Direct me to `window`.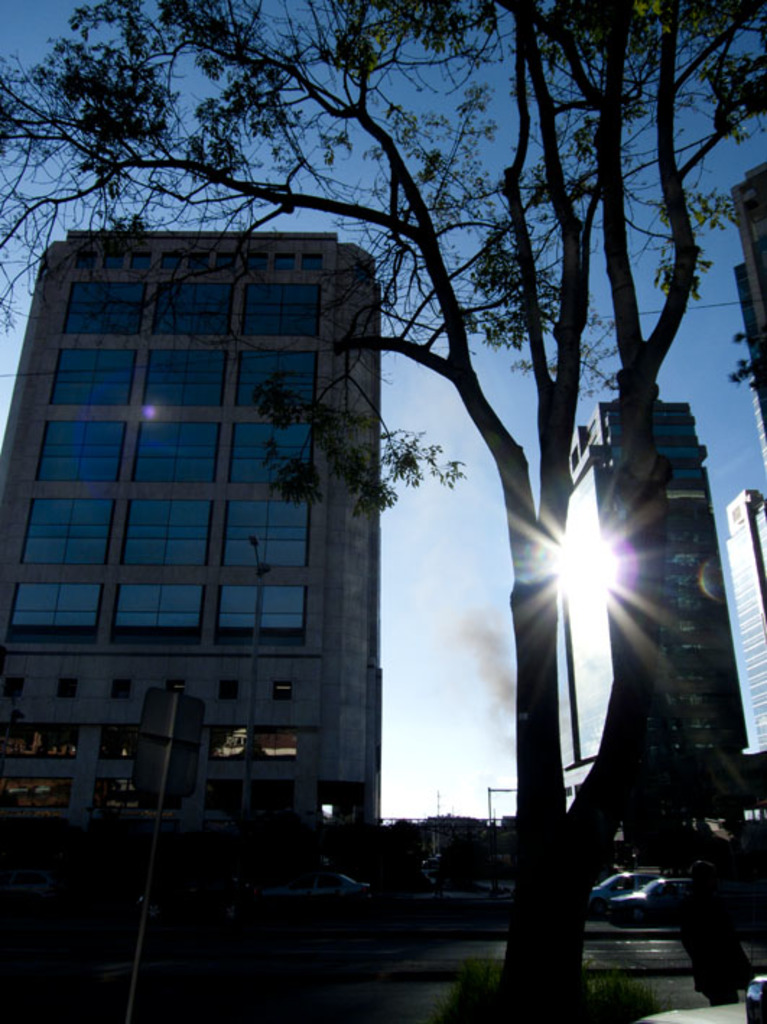
Direction: <bbox>61, 358, 123, 404</bbox>.
